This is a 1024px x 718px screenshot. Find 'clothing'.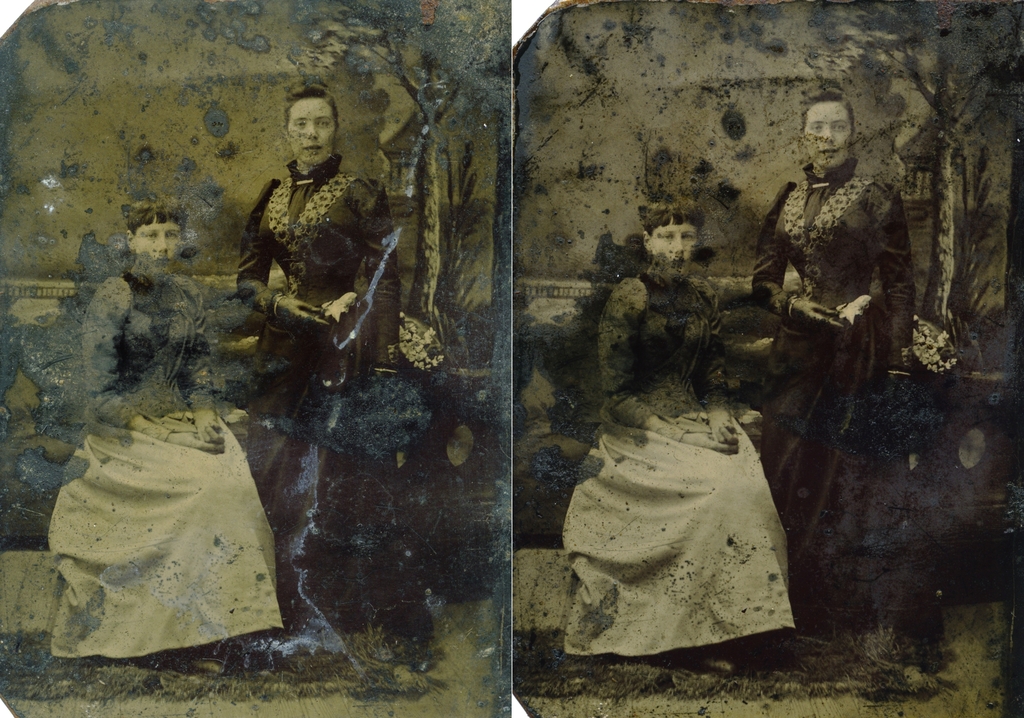
Bounding box: bbox(230, 147, 406, 395).
